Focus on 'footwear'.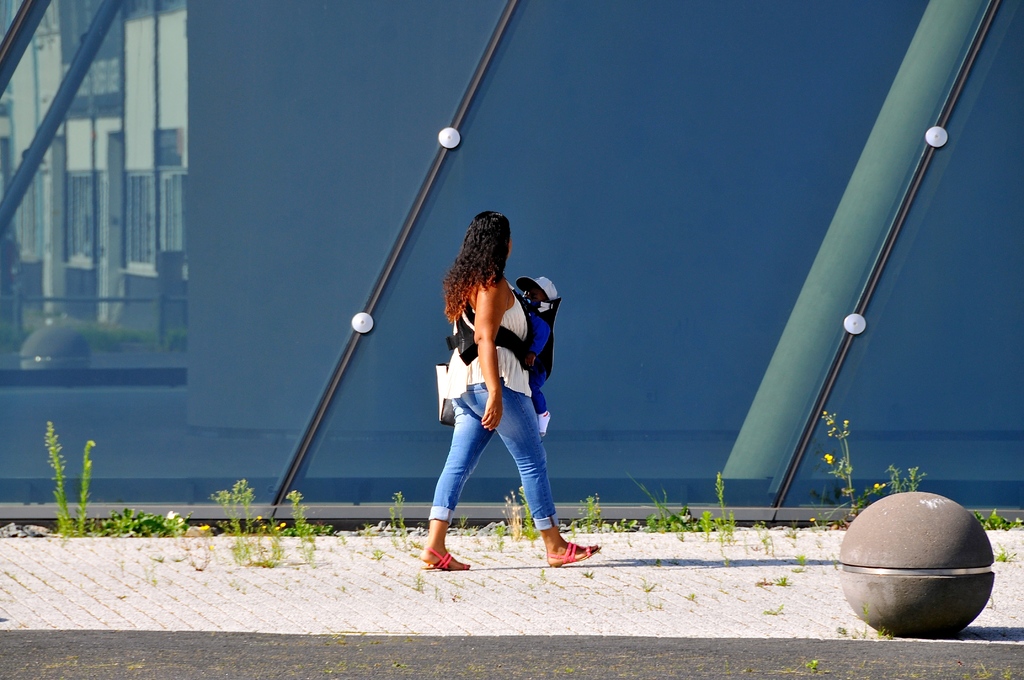
Focused at 545, 543, 600, 564.
